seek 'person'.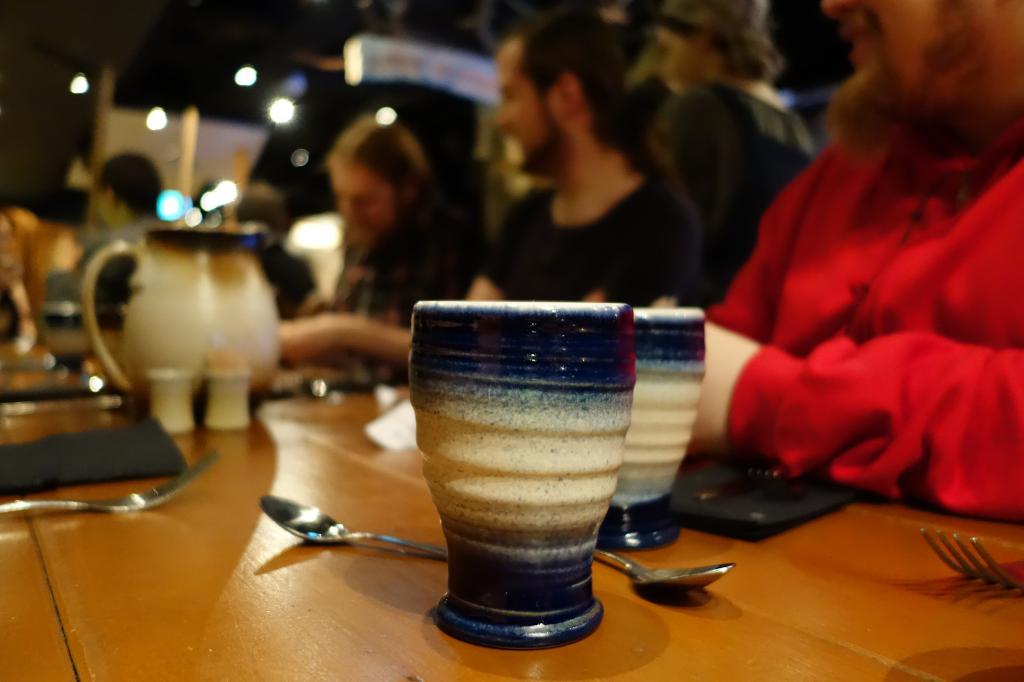
{"left": 276, "top": 0, "right": 753, "bottom": 385}.
